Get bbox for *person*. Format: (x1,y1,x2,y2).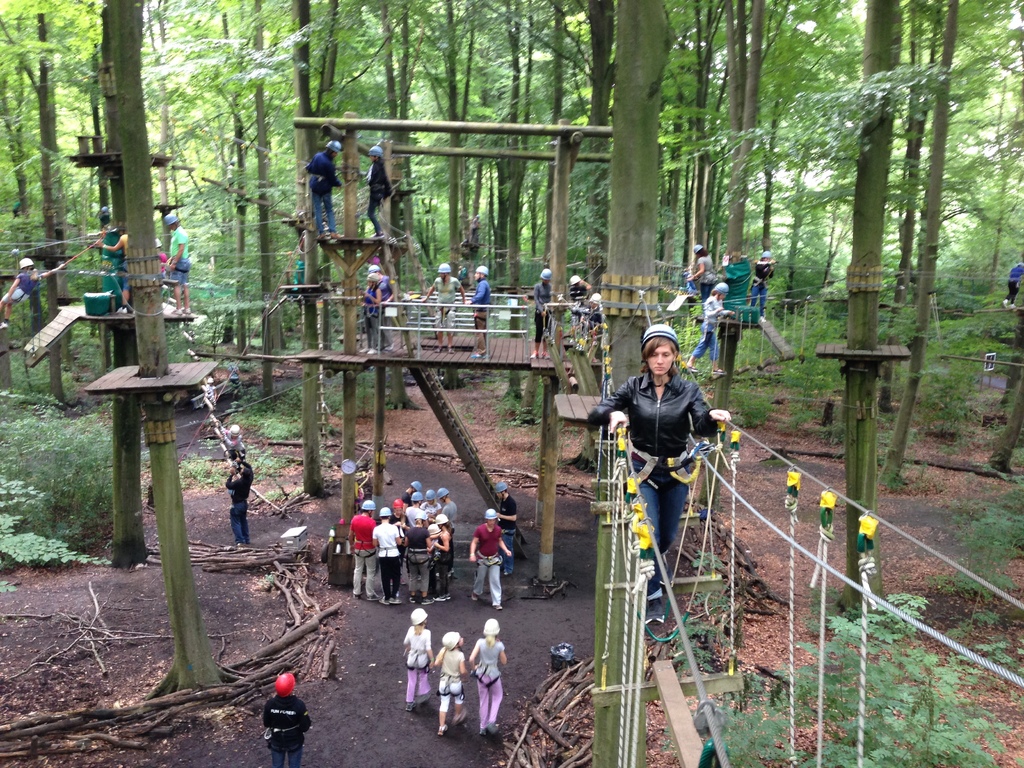
(360,147,395,249).
